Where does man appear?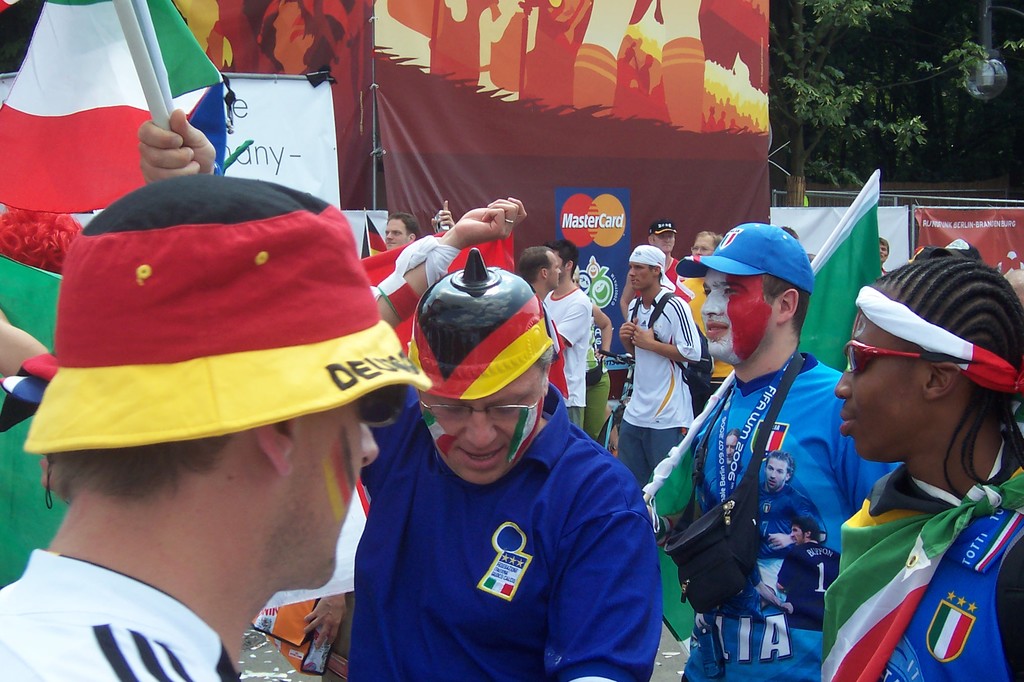
Appears at Rect(541, 241, 595, 433).
